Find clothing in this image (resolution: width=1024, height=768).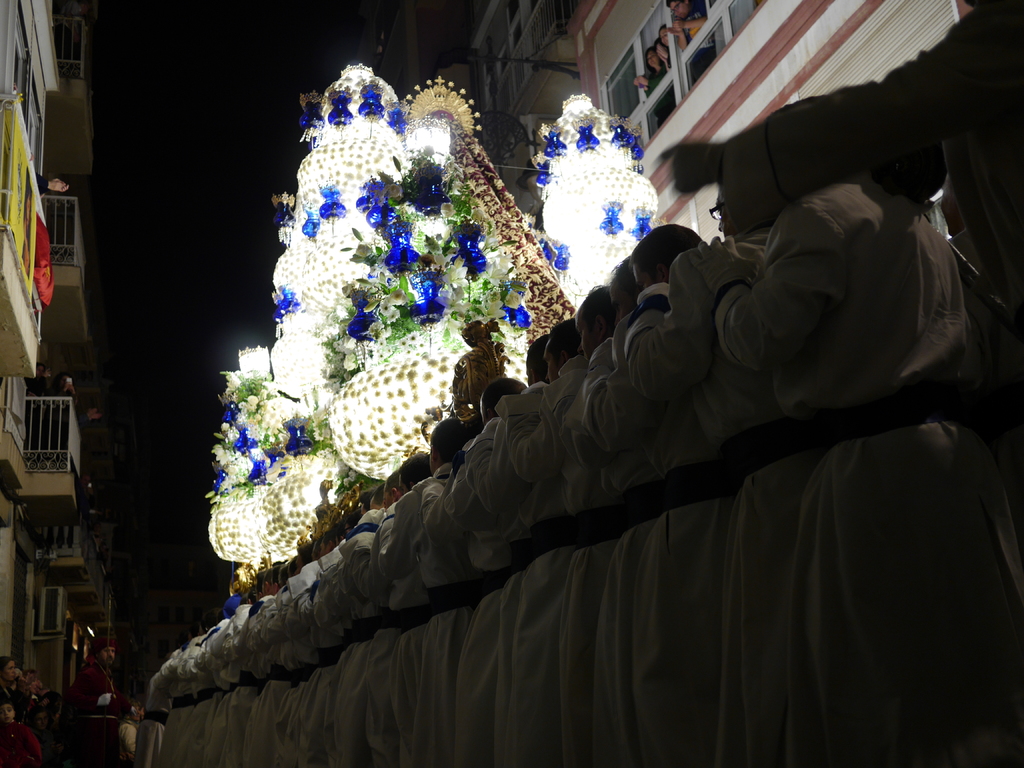
[715, 0, 1023, 415].
